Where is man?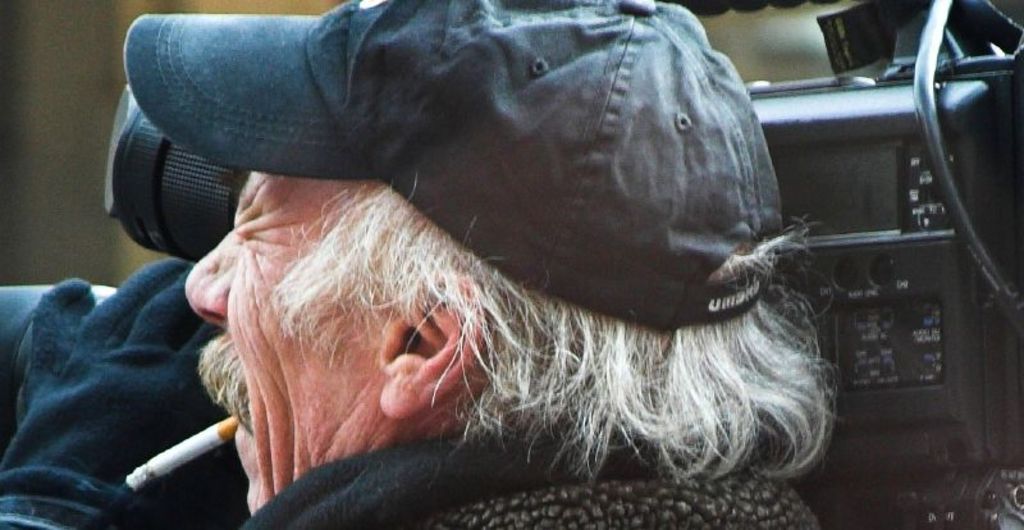
pyautogui.locateOnScreen(56, 0, 869, 527).
